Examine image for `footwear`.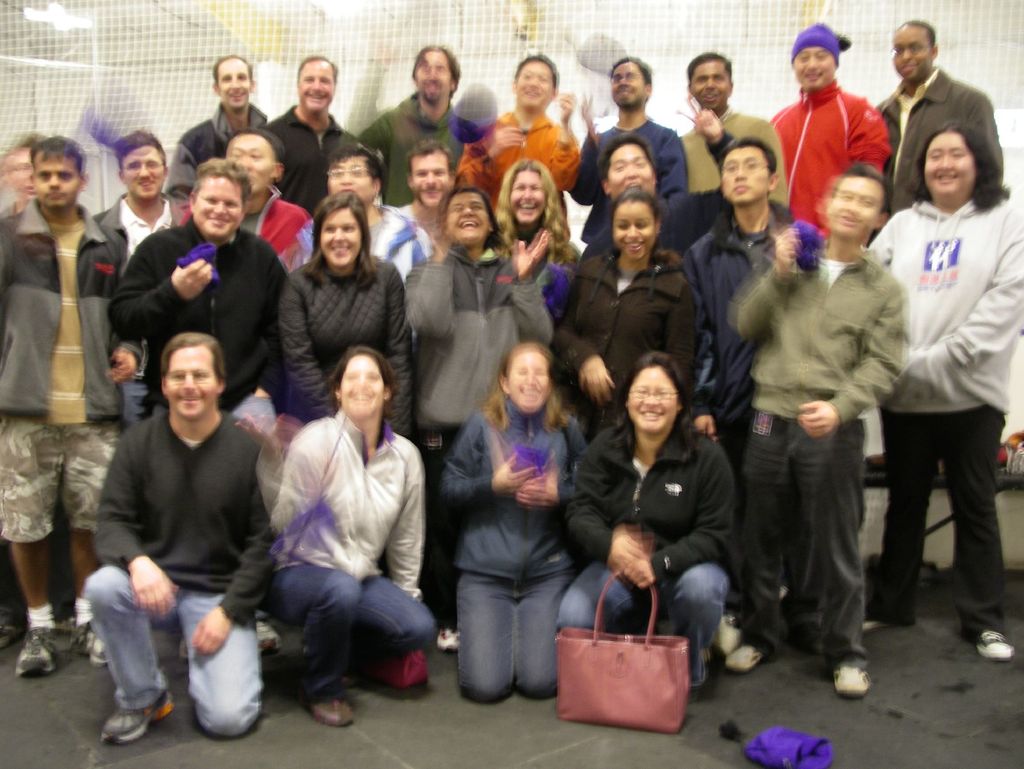
Examination result: x1=724, y1=645, x2=772, y2=669.
